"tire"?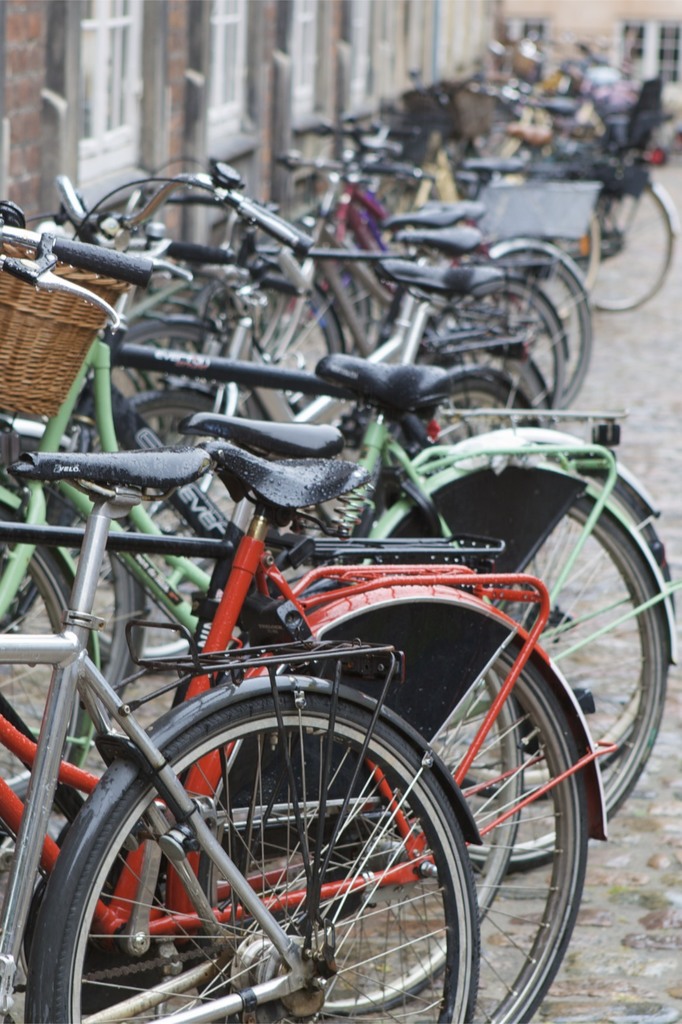
402, 378, 537, 460
